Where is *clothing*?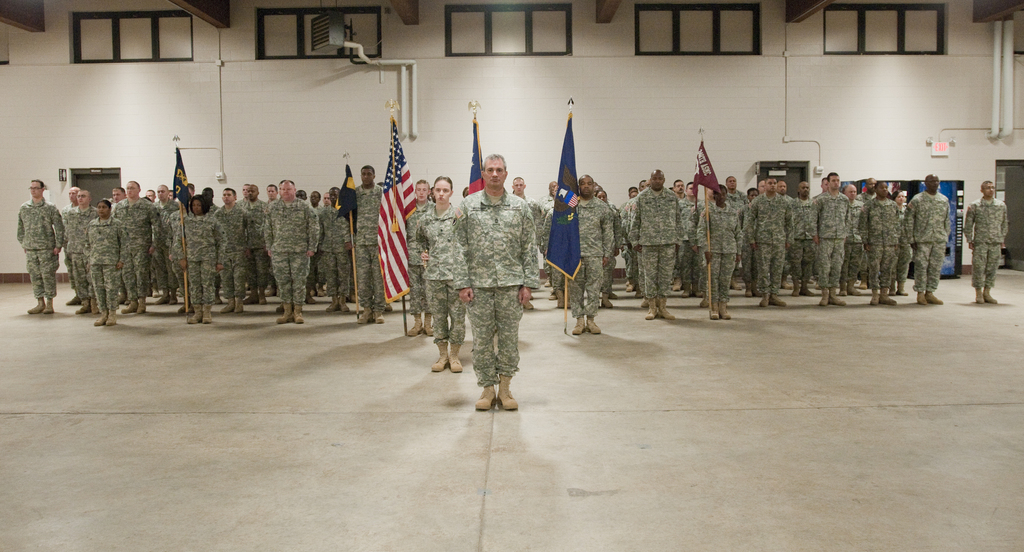
(628,185,680,299).
